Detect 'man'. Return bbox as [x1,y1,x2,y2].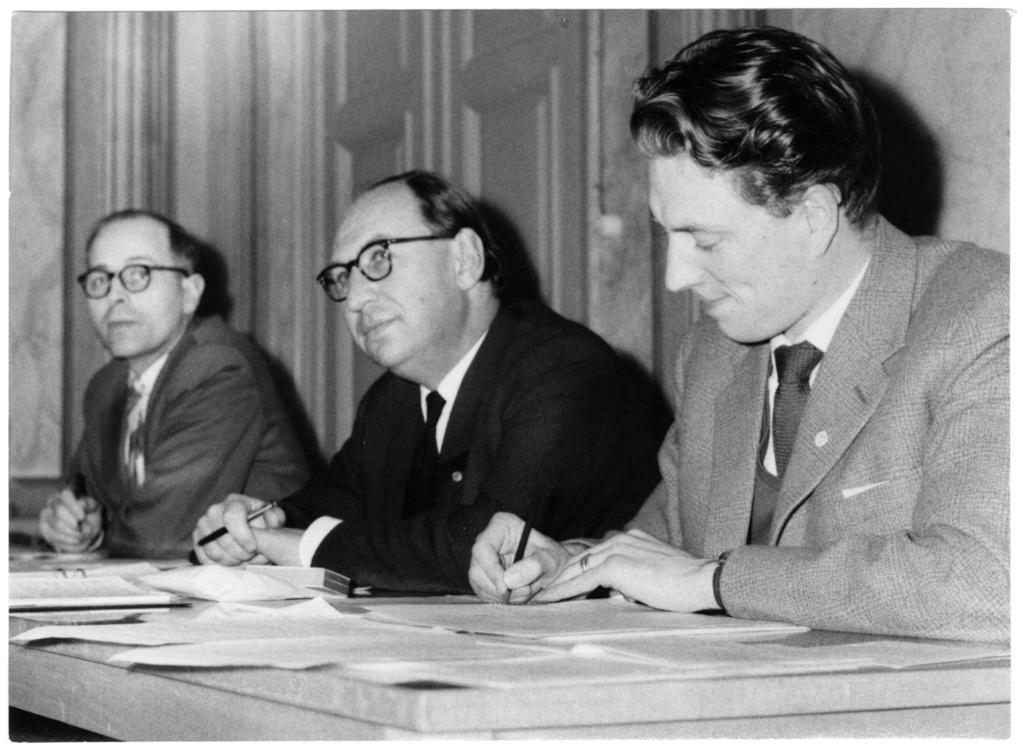
[460,26,1010,641].
